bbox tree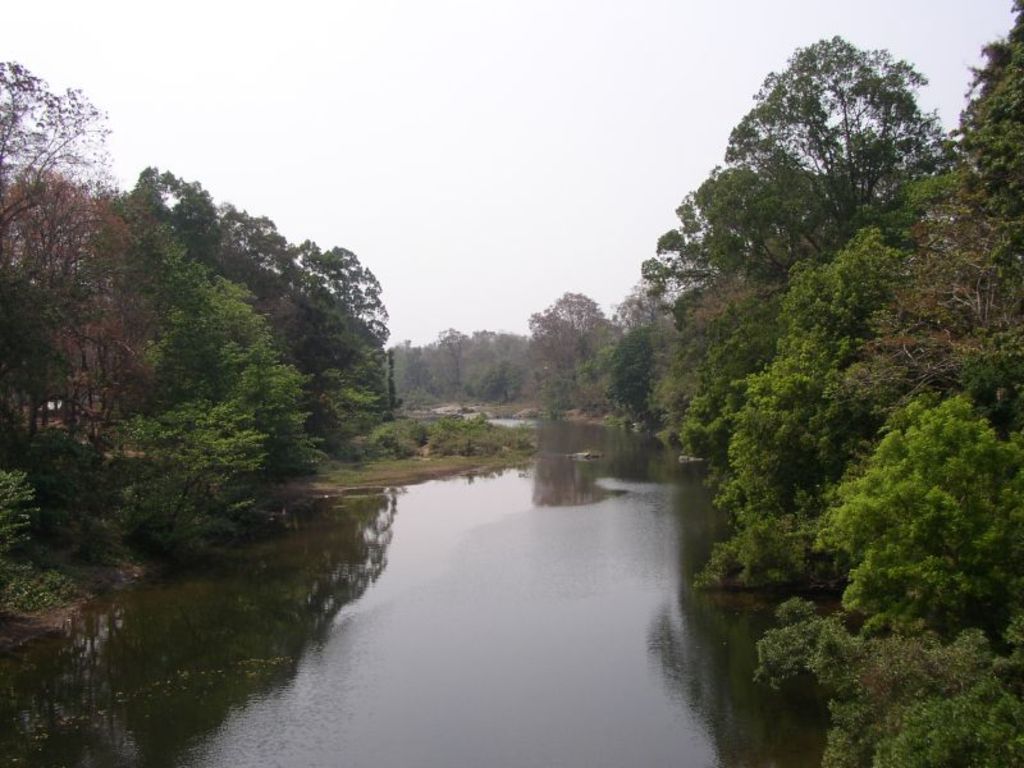
<bbox>430, 324, 465, 387</bbox>
